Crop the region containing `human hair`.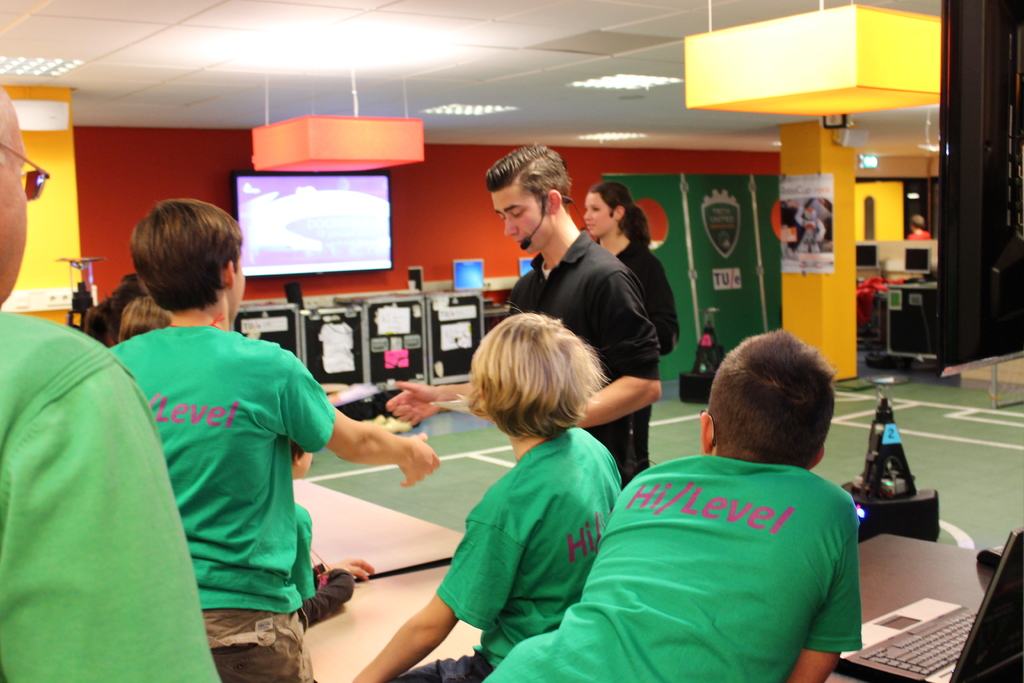
Crop region: 113:296:175:341.
